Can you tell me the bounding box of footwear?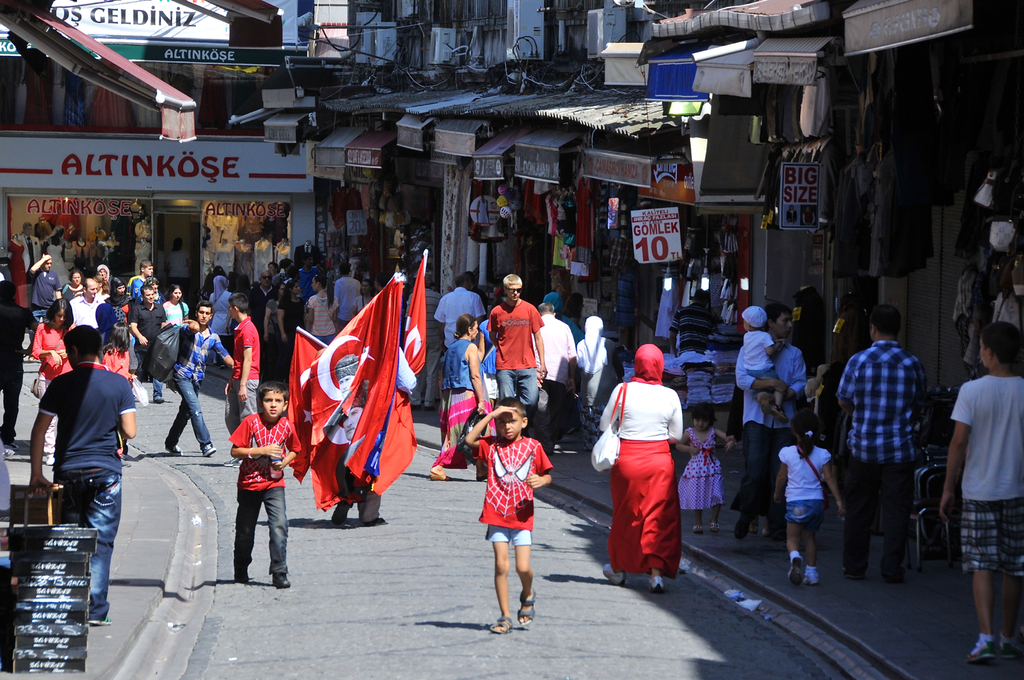
{"x1": 489, "y1": 615, "x2": 516, "y2": 635}.
